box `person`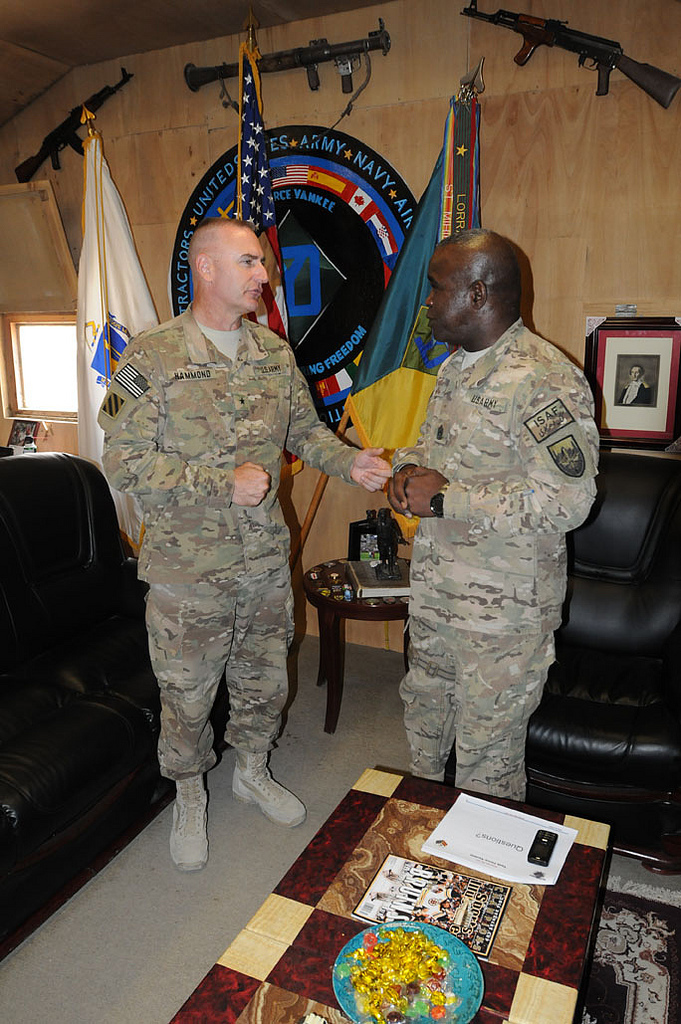
pyautogui.locateOnScreen(104, 225, 388, 865)
